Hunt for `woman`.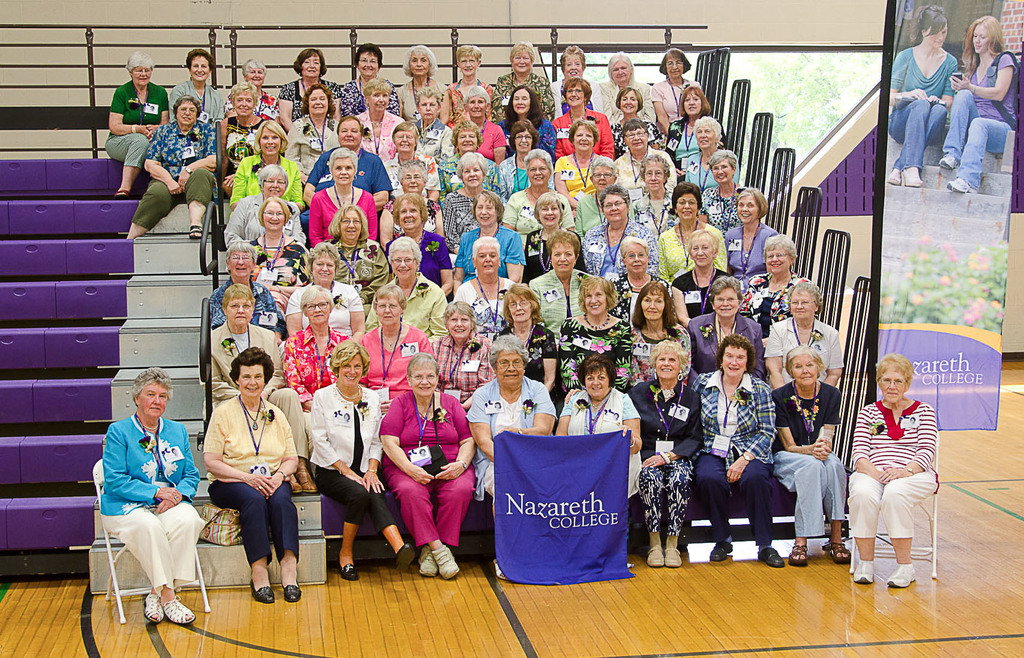
Hunted down at locate(932, 11, 1018, 191).
